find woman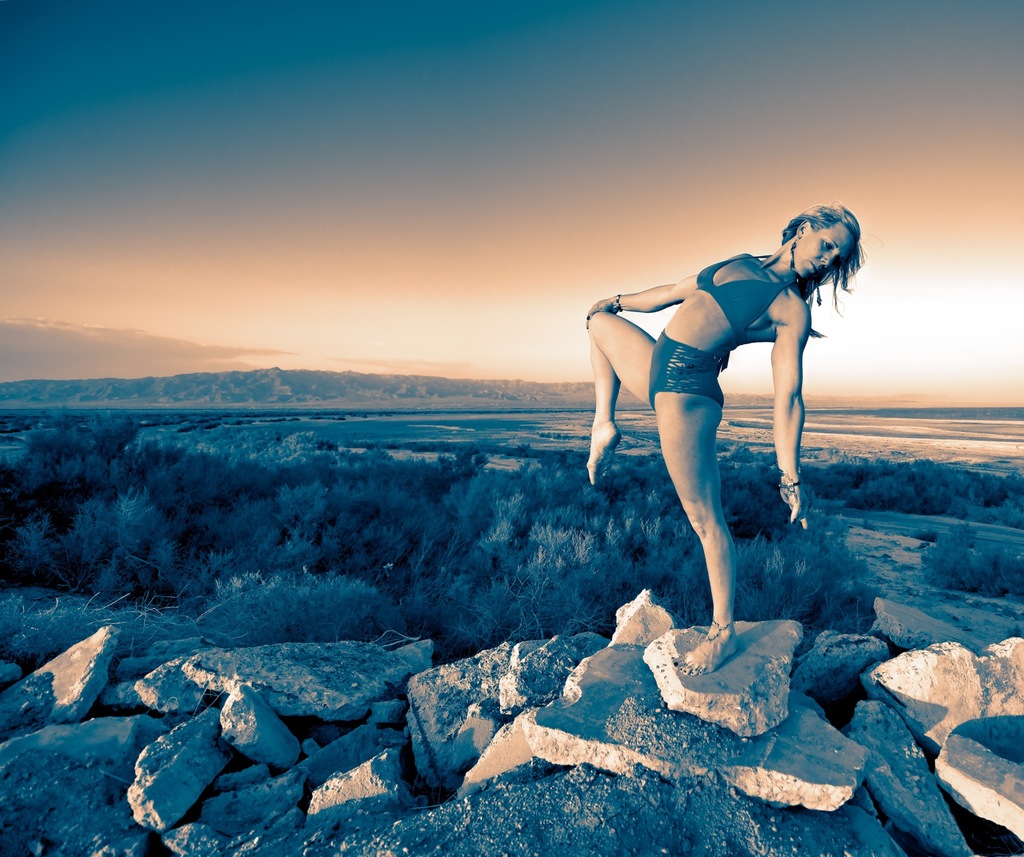
(583, 186, 832, 667)
